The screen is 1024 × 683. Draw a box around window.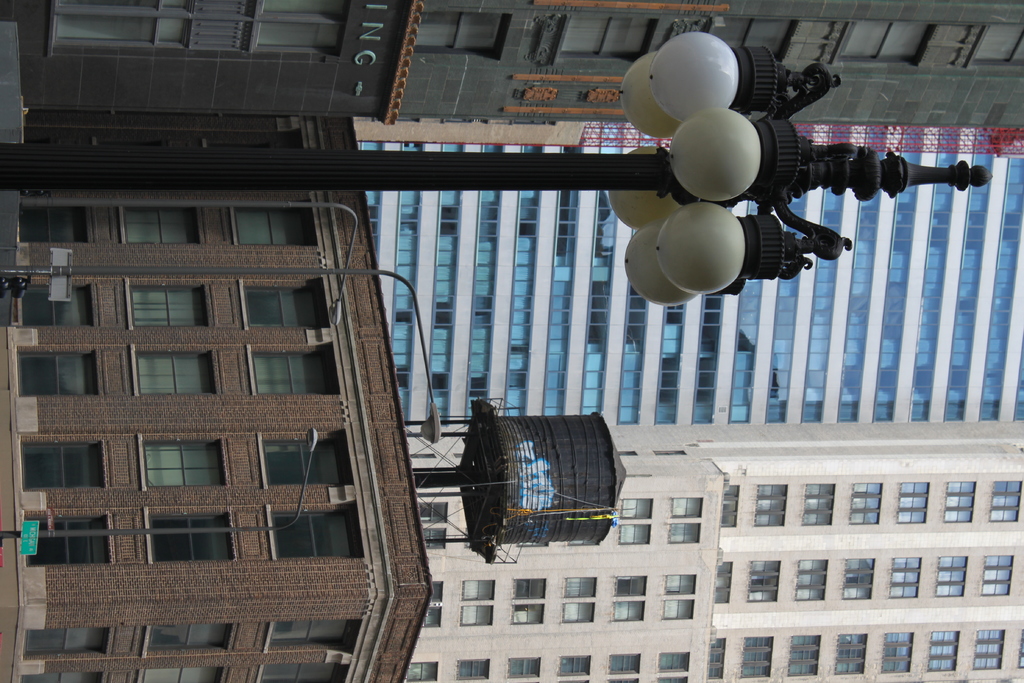
left=835, top=632, right=867, bottom=675.
